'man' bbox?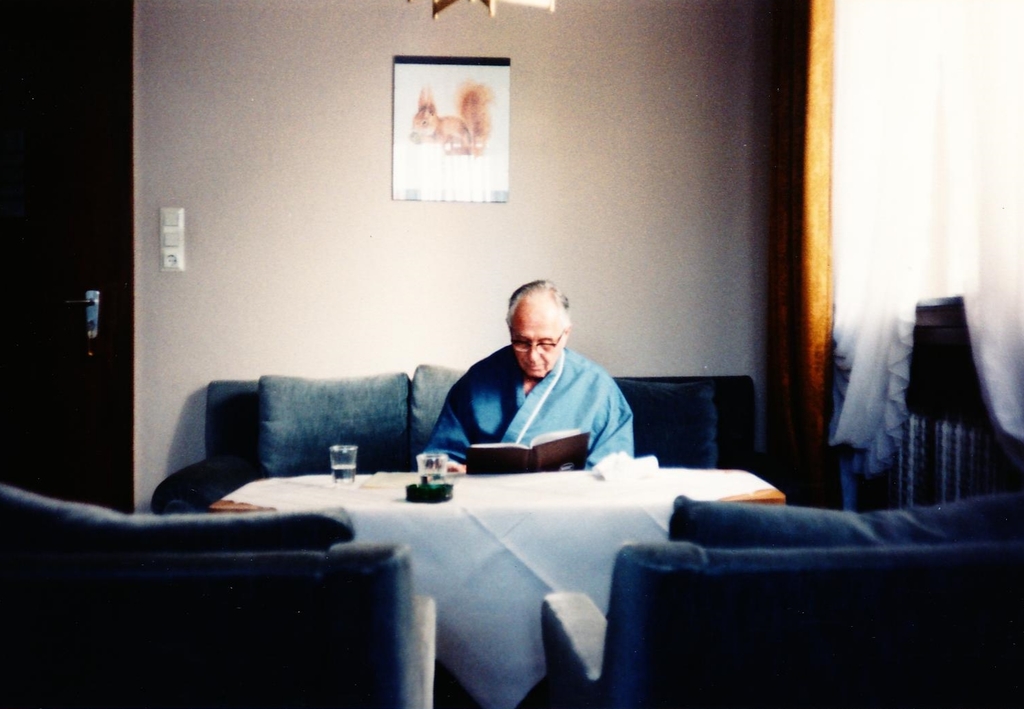
[left=439, top=279, right=655, bottom=477]
